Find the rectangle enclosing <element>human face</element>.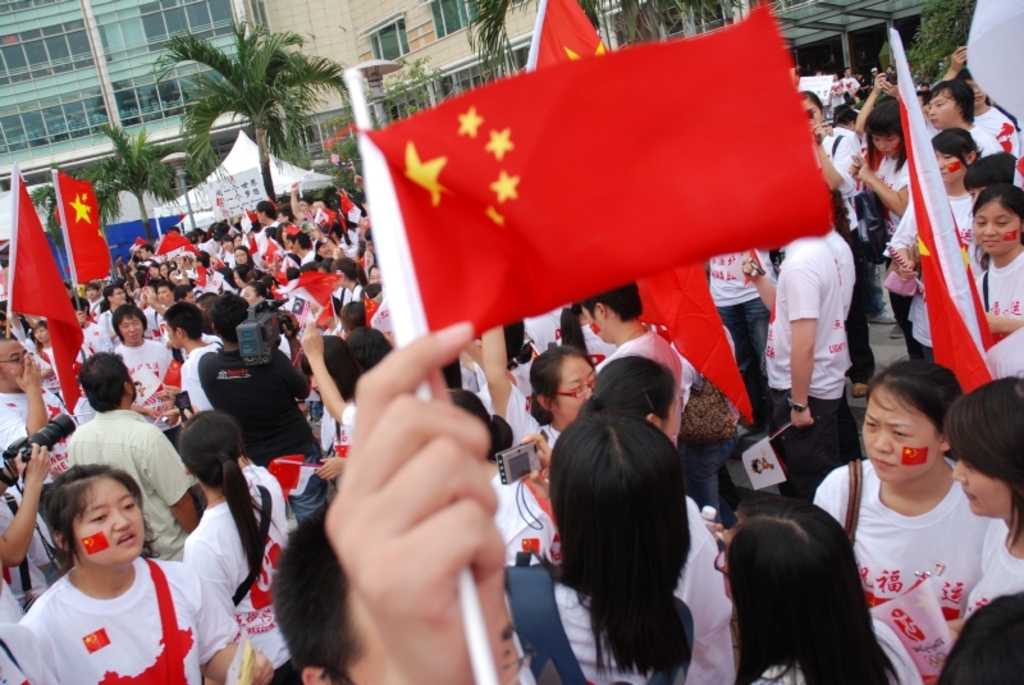
952:447:1010:519.
